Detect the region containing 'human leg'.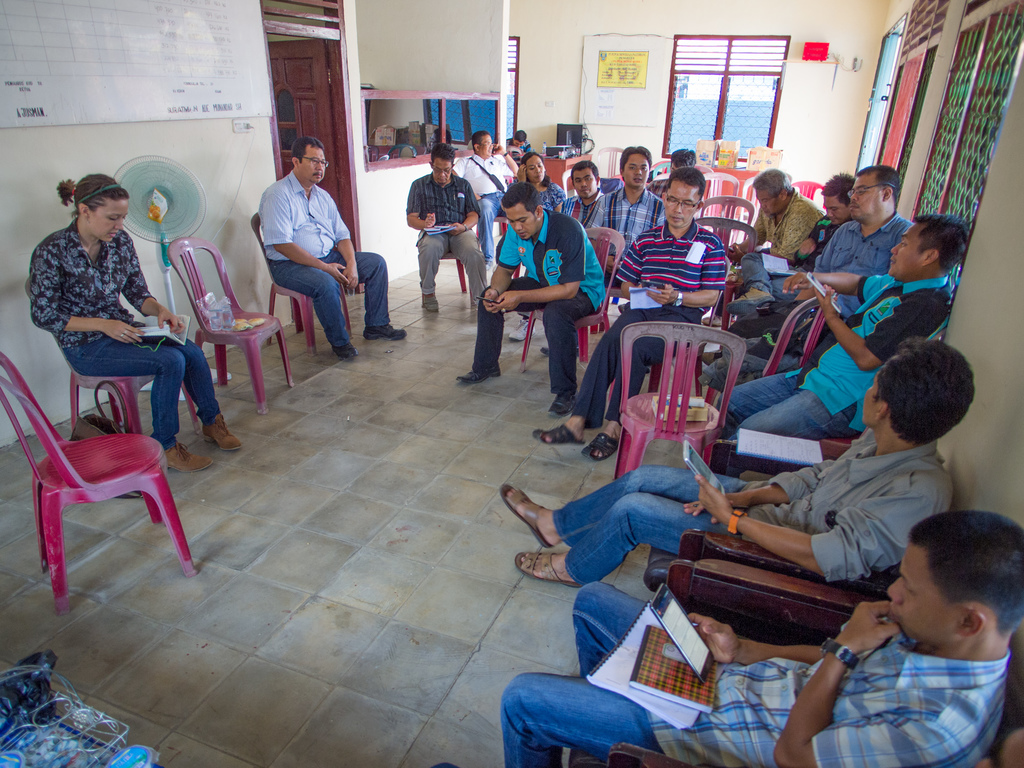
460, 270, 535, 384.
